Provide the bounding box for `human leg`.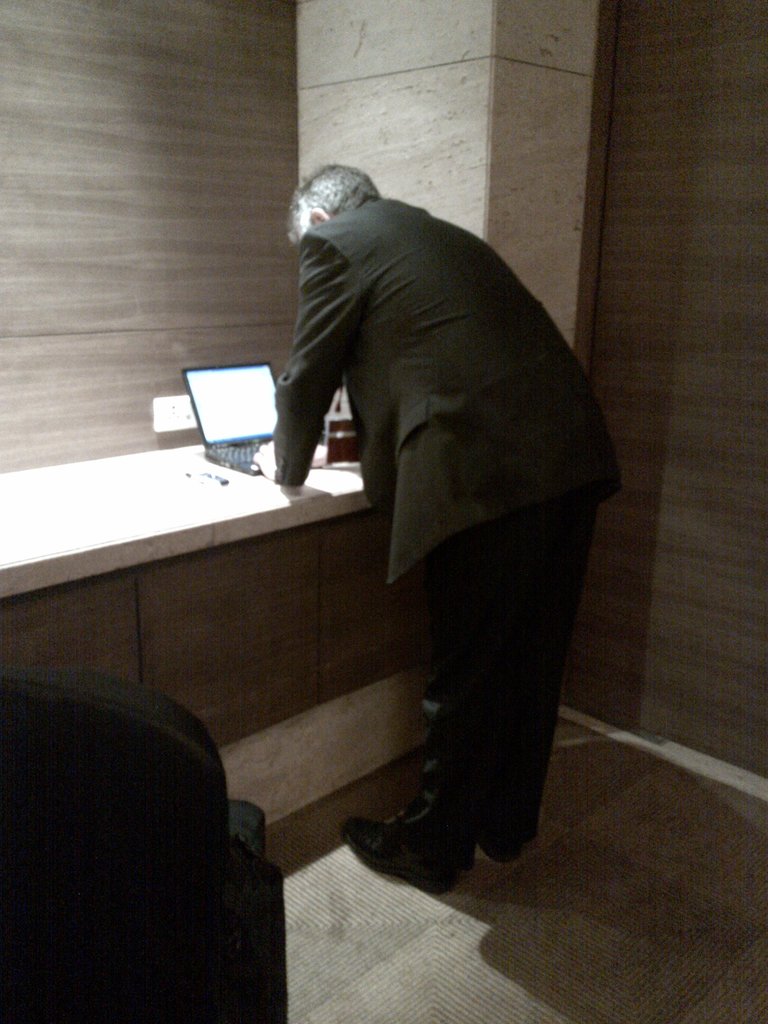
BBox(345, 515, 534, 897).
